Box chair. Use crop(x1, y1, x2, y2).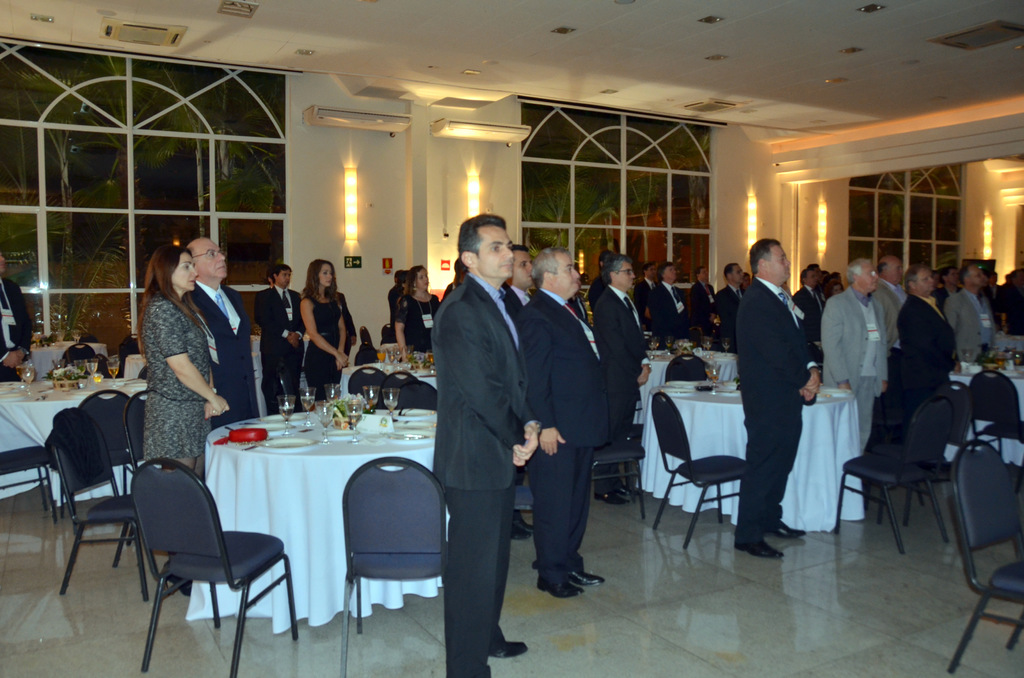
crop(111, 387, 150, 561).
